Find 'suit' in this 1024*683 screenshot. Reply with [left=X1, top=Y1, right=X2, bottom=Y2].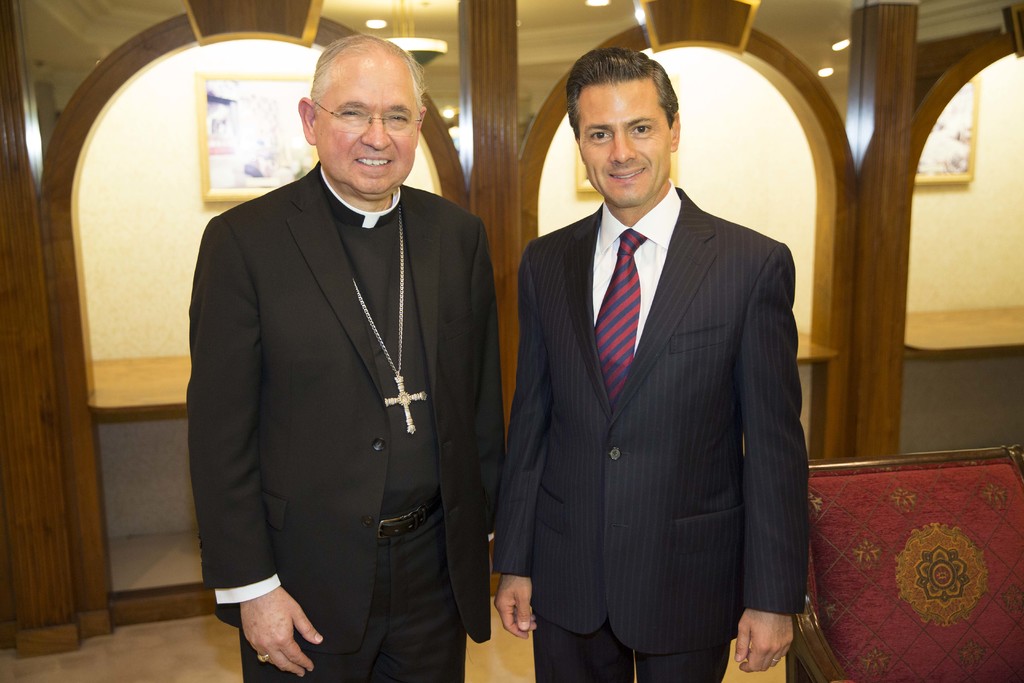
[left=493, top=179, right=811, bottom=682].
